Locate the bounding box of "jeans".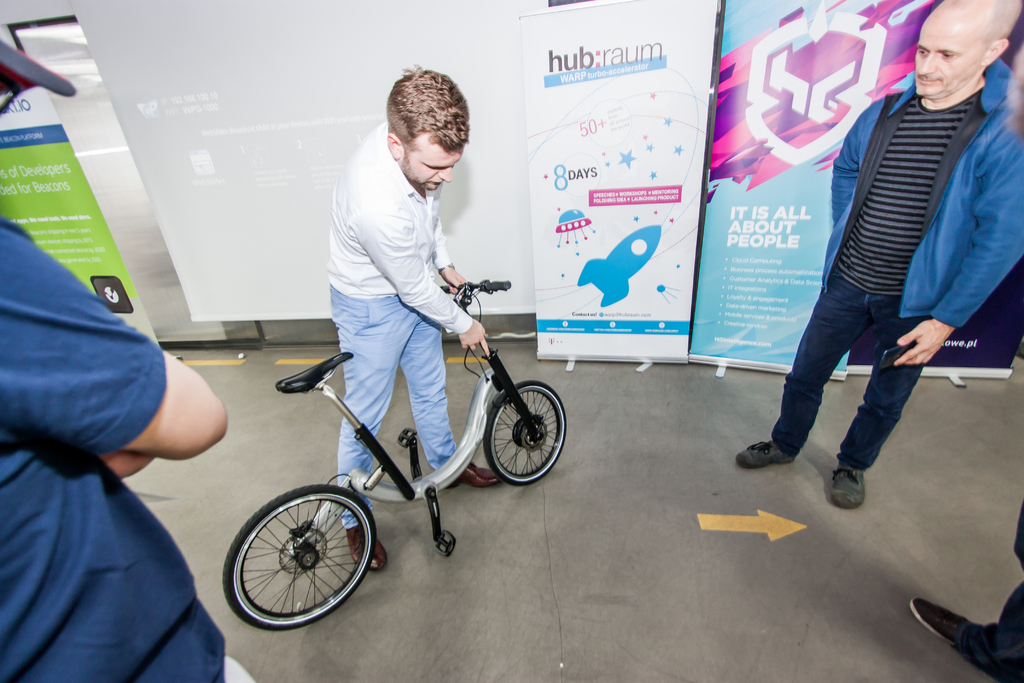
Bounding box: detection(780, 250, 947, 489).
